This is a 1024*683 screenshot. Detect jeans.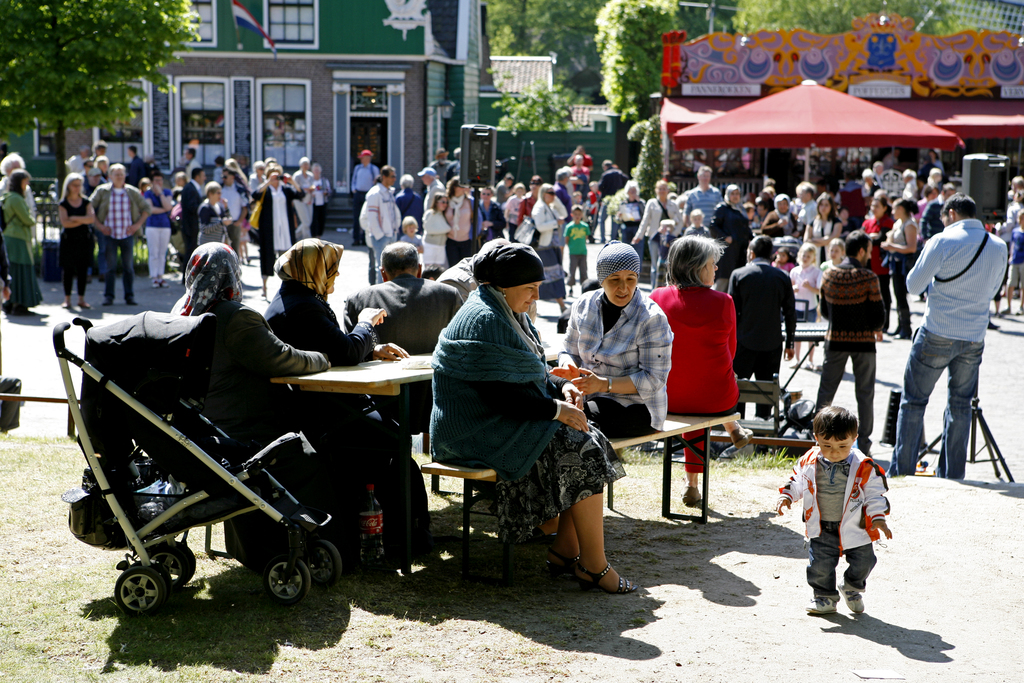
rect(809, 530, 885, 618).
